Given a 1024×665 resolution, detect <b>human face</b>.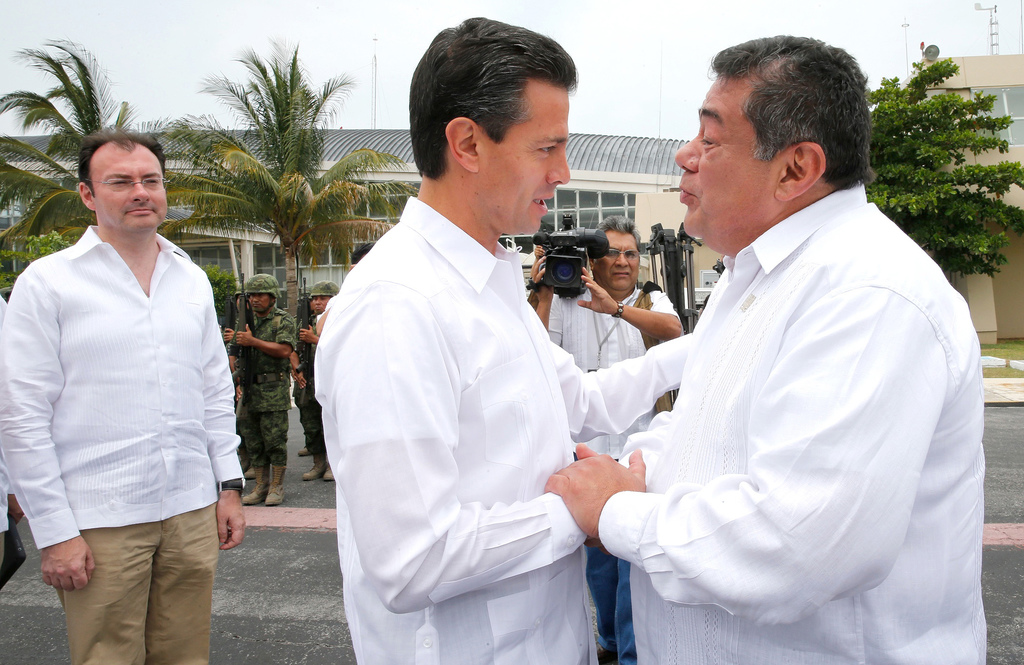
x1=92 y1=145 x2=166 y2=228.
